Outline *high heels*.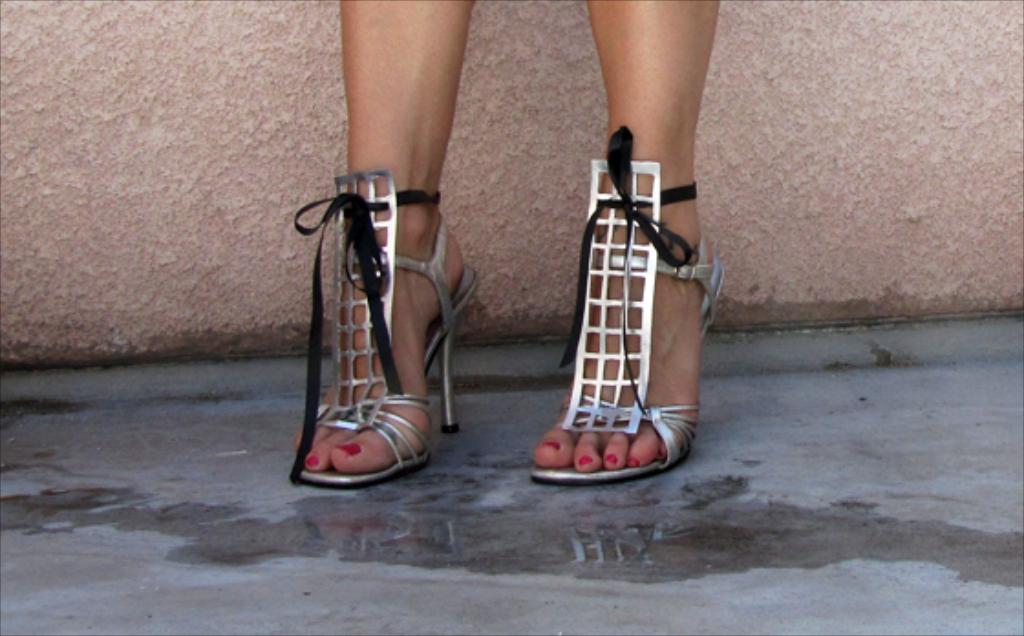
Outline: 283, 164, 474, 492.
